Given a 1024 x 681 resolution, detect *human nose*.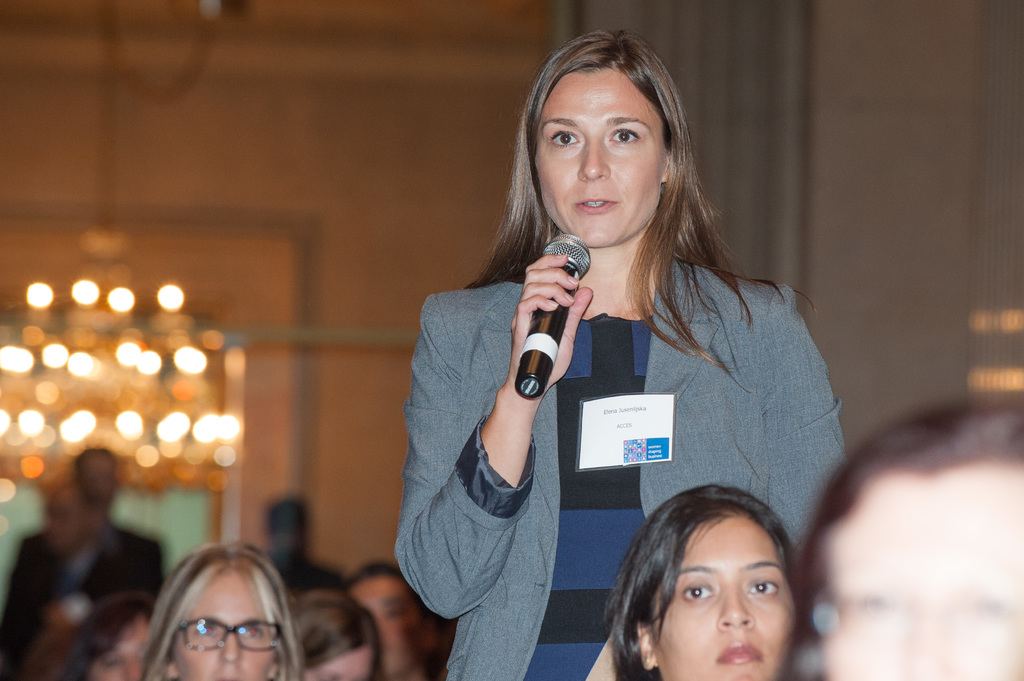
714, 589, 757, 633.
